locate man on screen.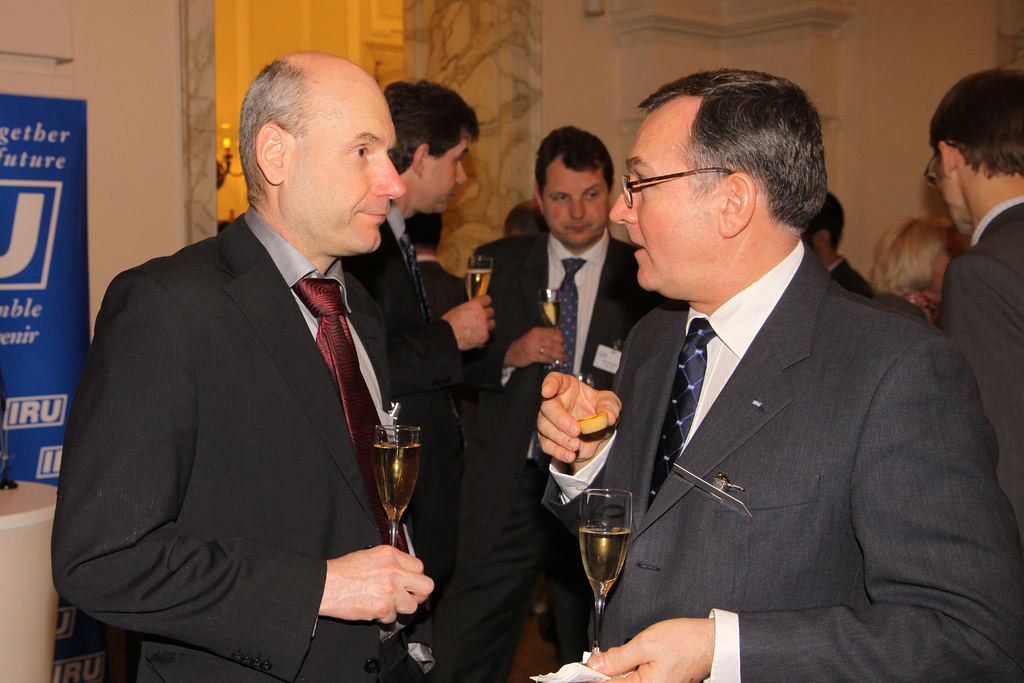
On screen at rect(535, 71, 1023, 682).
